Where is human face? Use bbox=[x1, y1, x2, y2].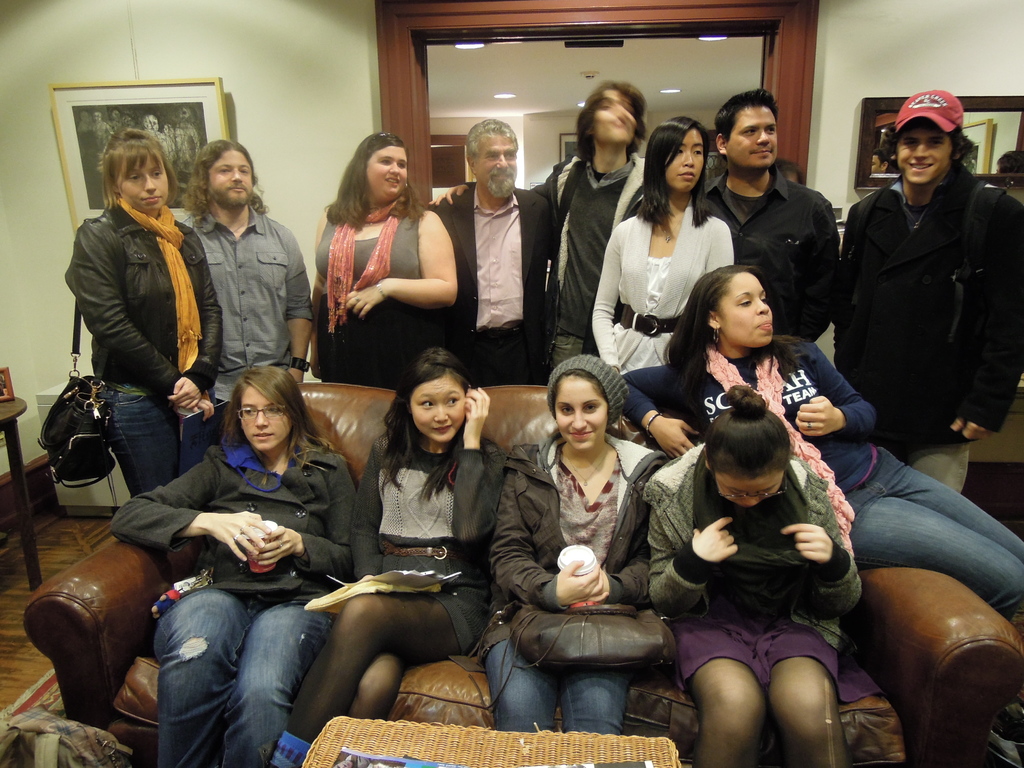
bbox=[726, 105, 776, 166].
